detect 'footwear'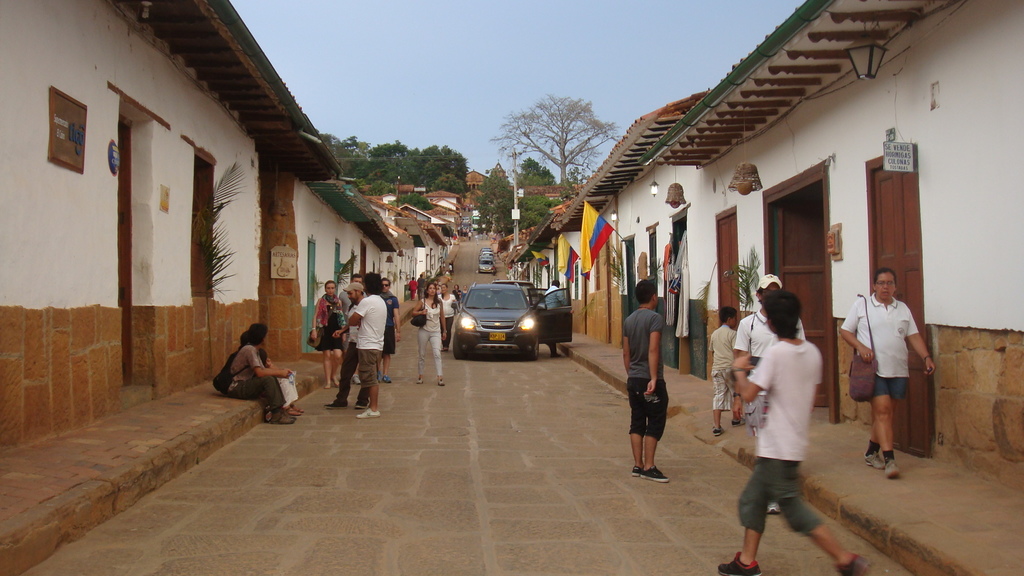
l=883, t=457, r=902, b=478
